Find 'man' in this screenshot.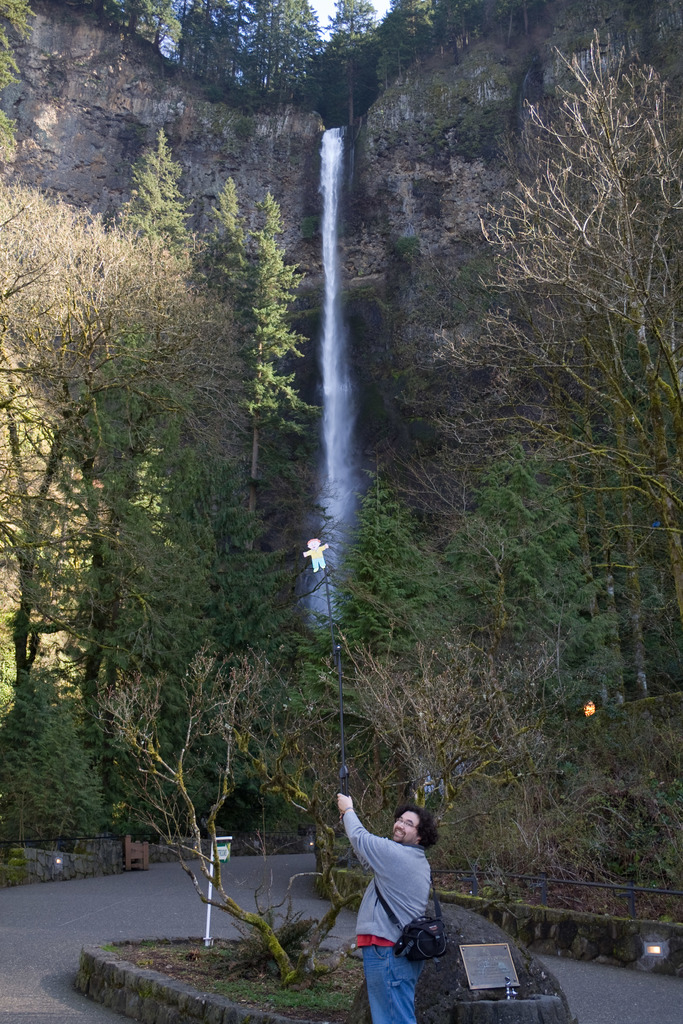
The bounding box for 'man' is region(330, 788, 468, 1009).
